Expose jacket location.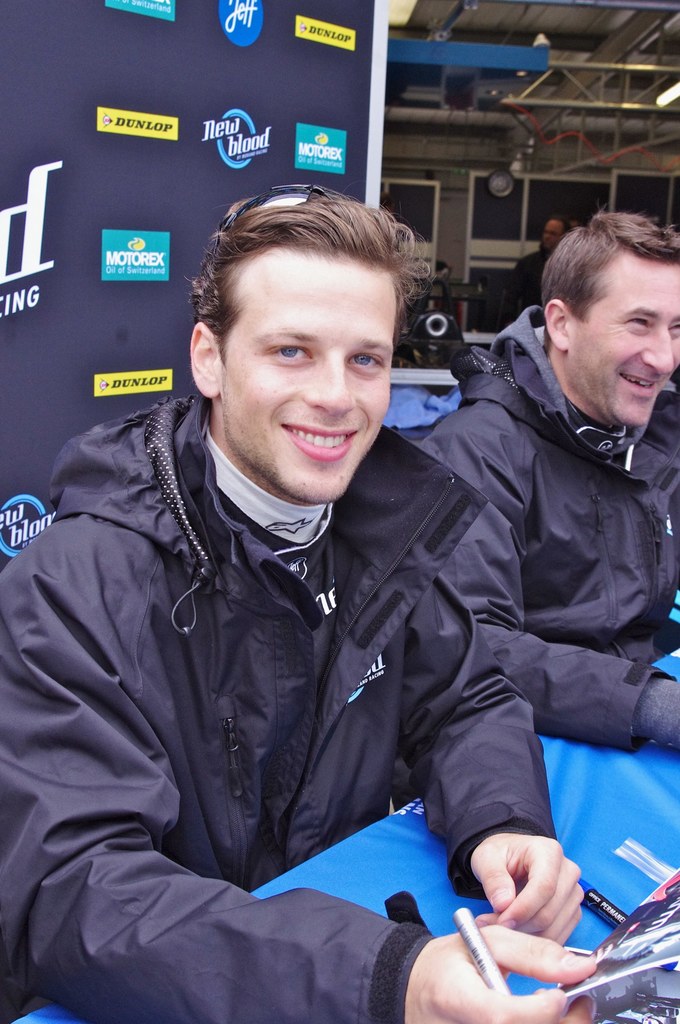
Exposed at <region>423, 304, 679, 750</region>.
